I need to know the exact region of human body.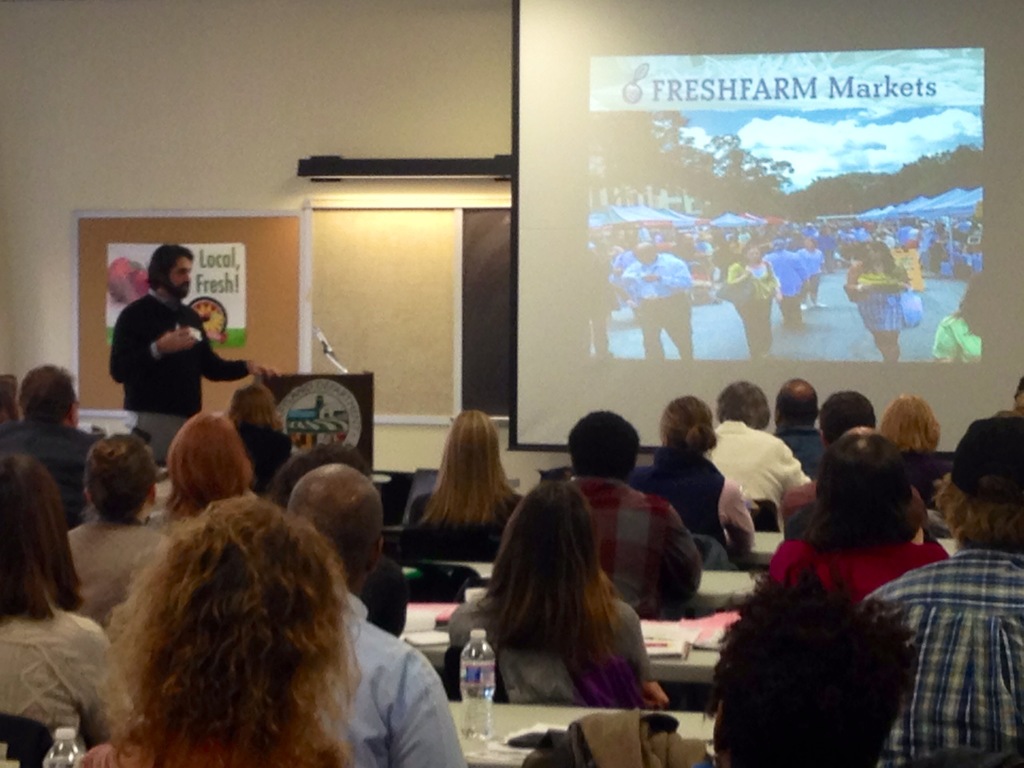
Region: 774 431 952 593.
